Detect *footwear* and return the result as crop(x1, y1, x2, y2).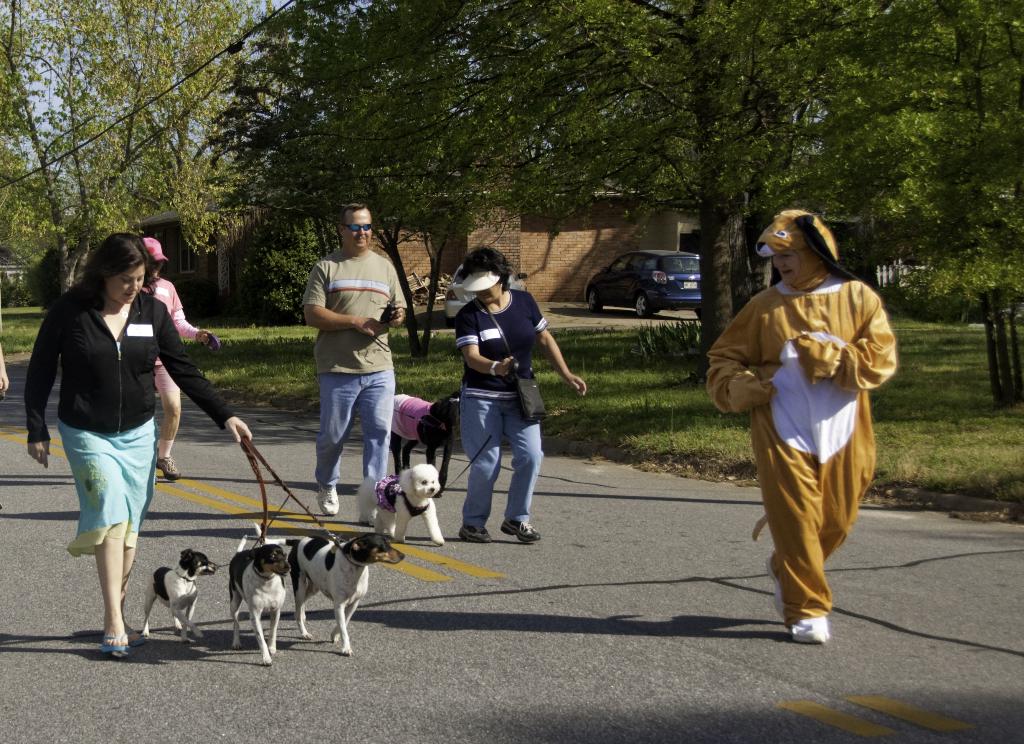
crop(100, 626, 126, 661).
